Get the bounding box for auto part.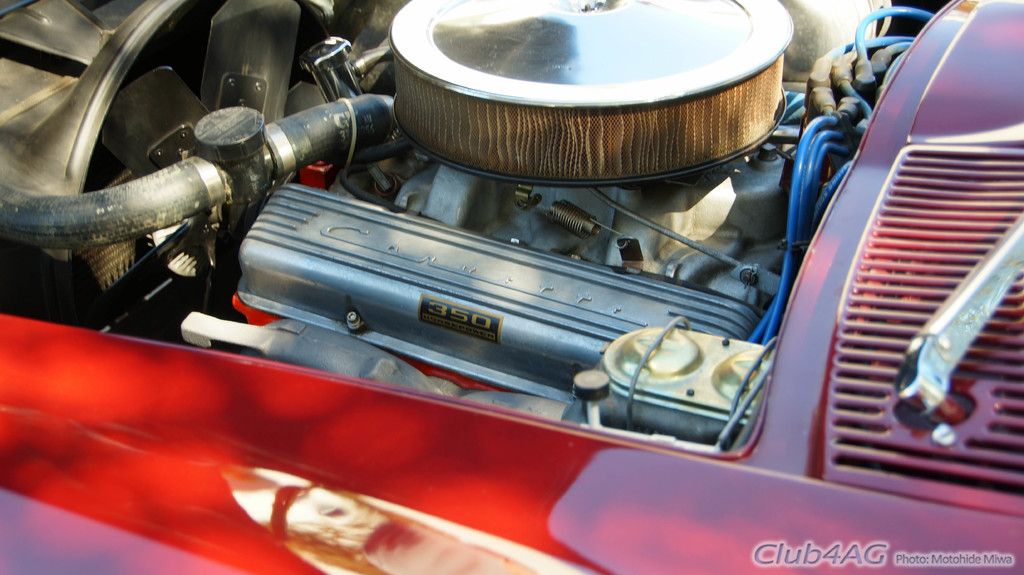
pyautogui.locateOnScreen(1, 0, 945, 453).
